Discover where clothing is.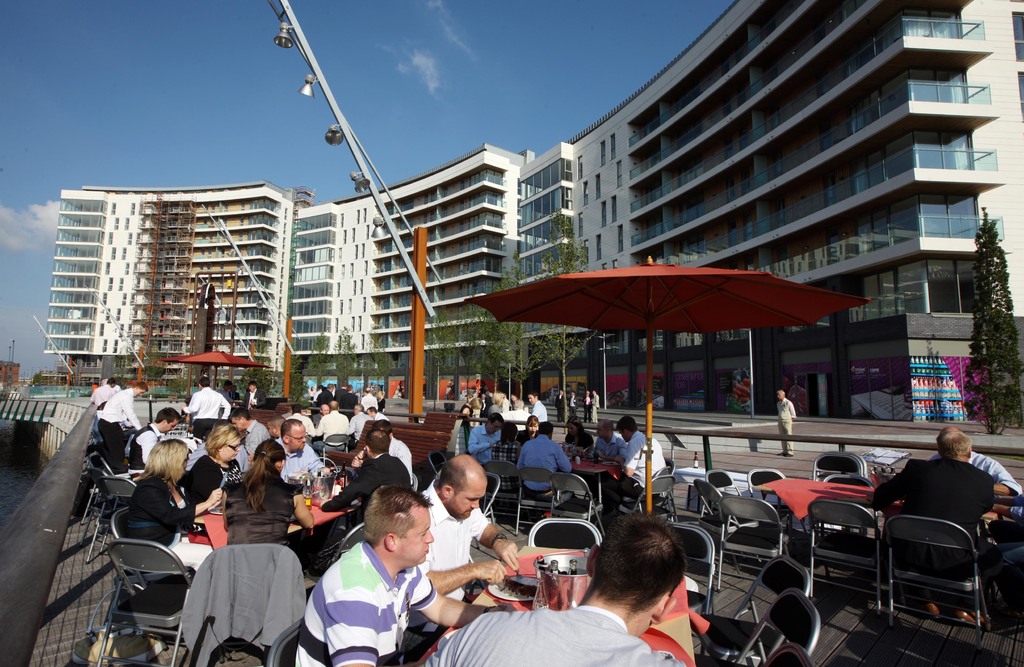
Discovered at <bbox>874, 455, 995, 616</bbox>.
